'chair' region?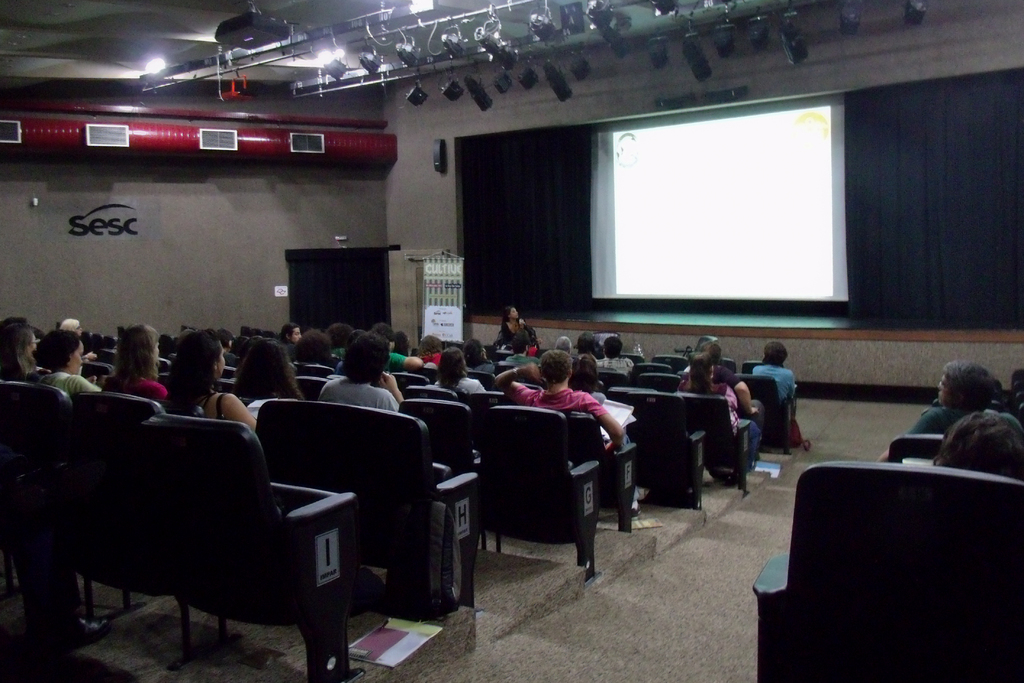
left=295, top=374, right=325, bottom=399
